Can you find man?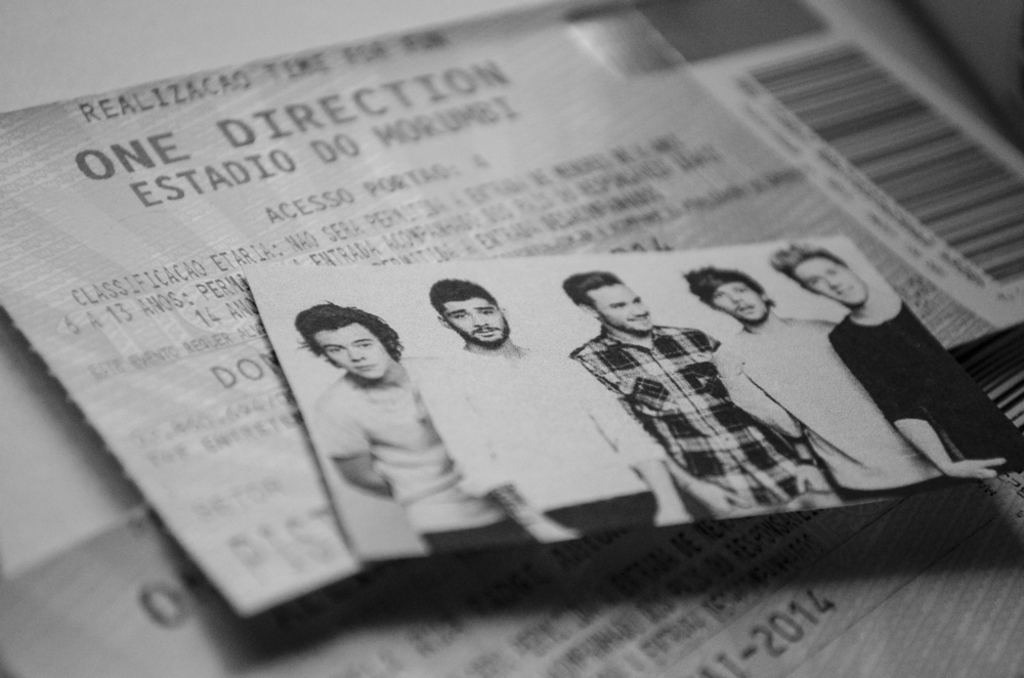
Yes, bounding box: box(414, 279, 689, 544).
